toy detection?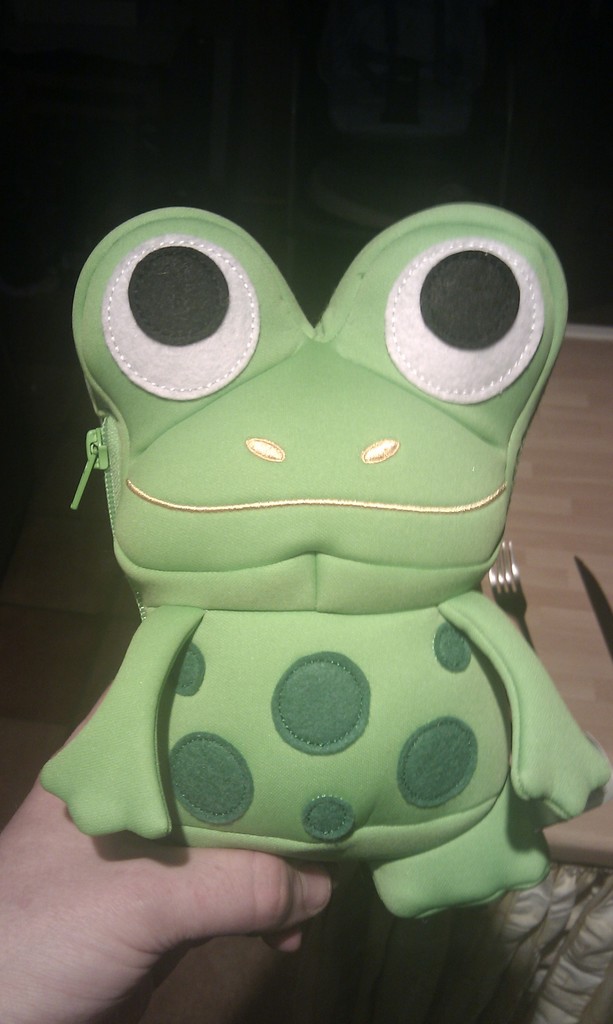
[60,205,591,847]
